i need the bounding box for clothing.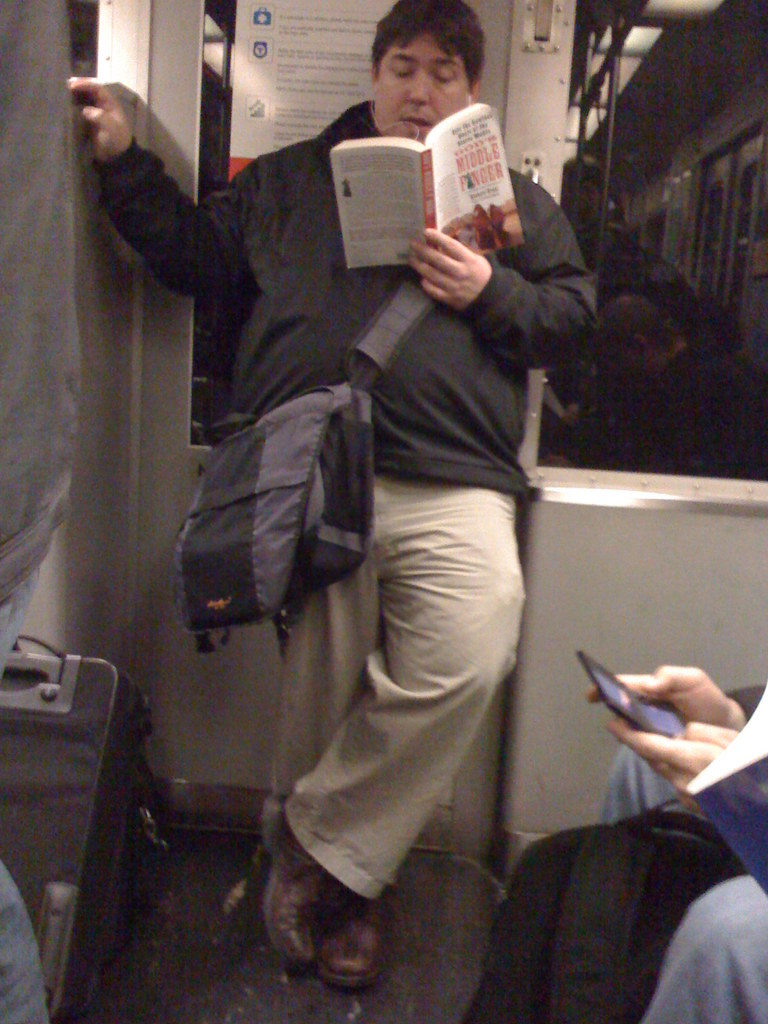
Here it is: select_region(141, 96, 588, 967).
